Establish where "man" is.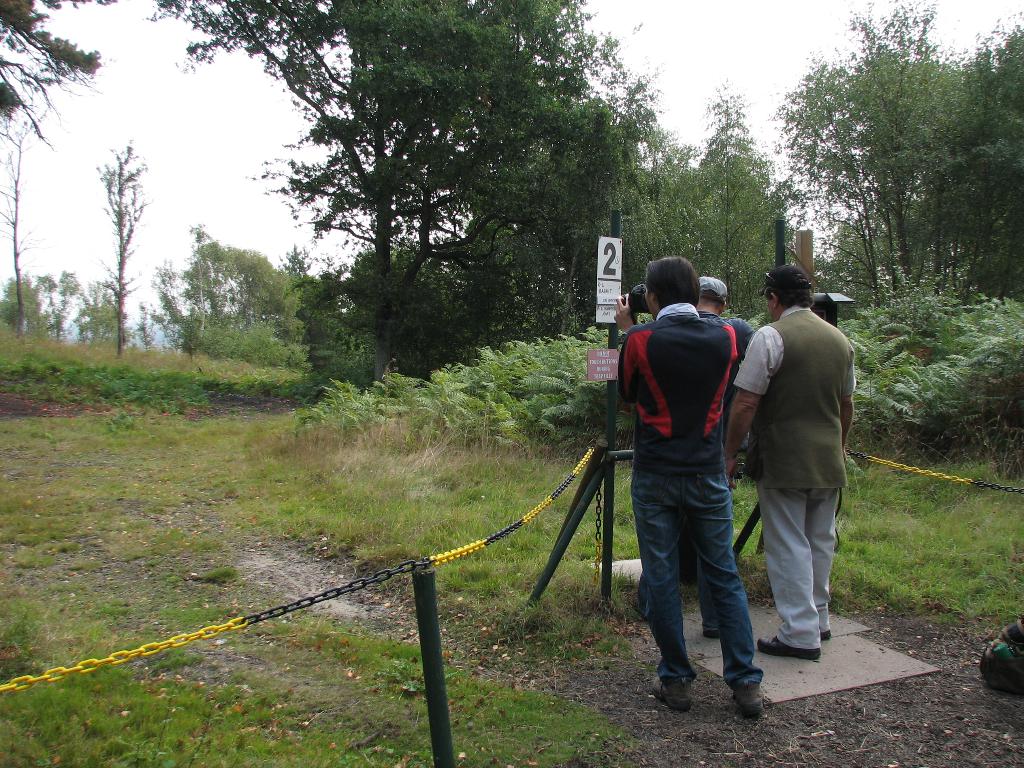
Established at [left=634, top=276, right=756, bottom=641].
